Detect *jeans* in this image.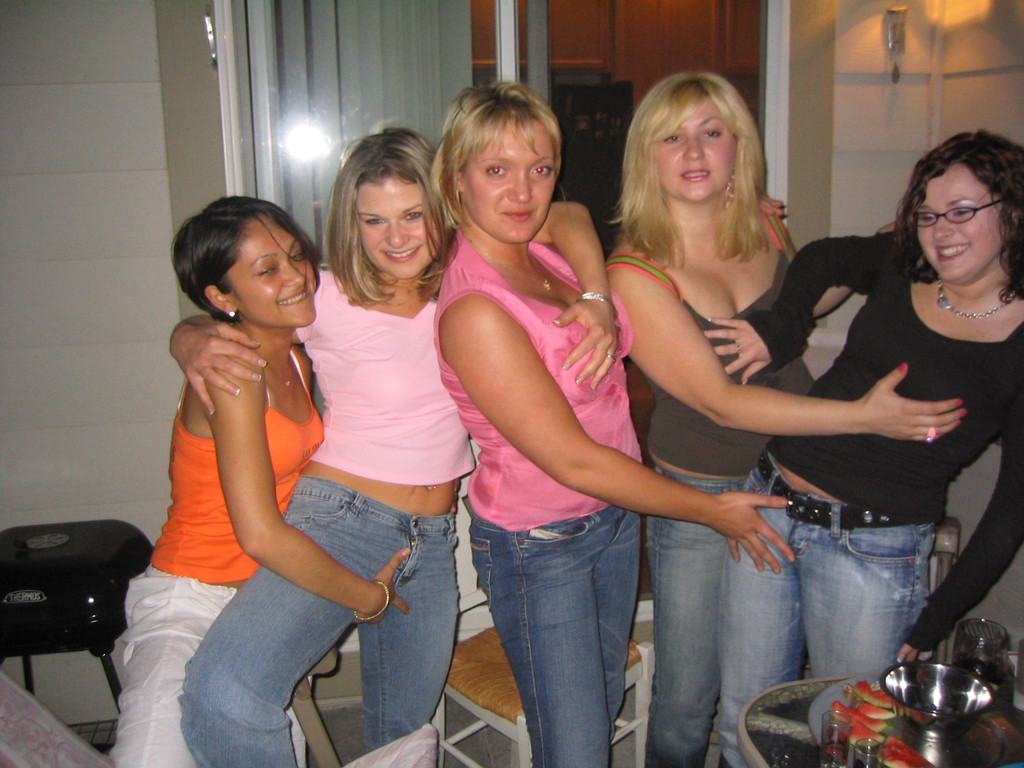
Detection: locate(653, 465, 745, 767).
